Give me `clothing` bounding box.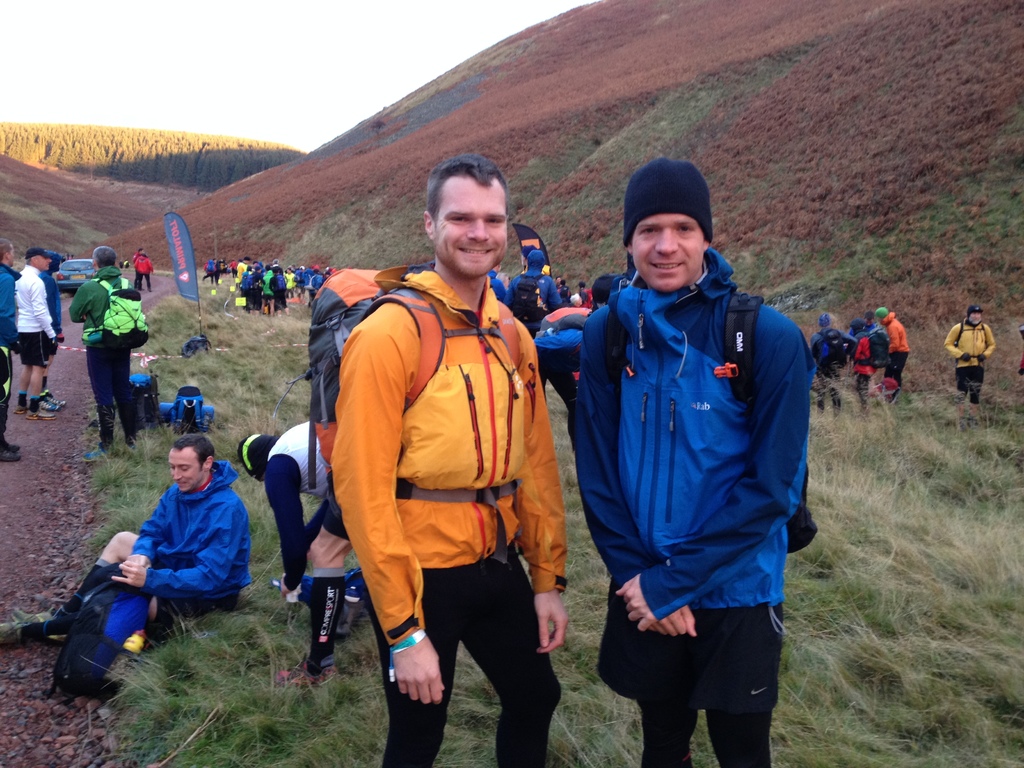
bbox(40, 267, 65, 353).
